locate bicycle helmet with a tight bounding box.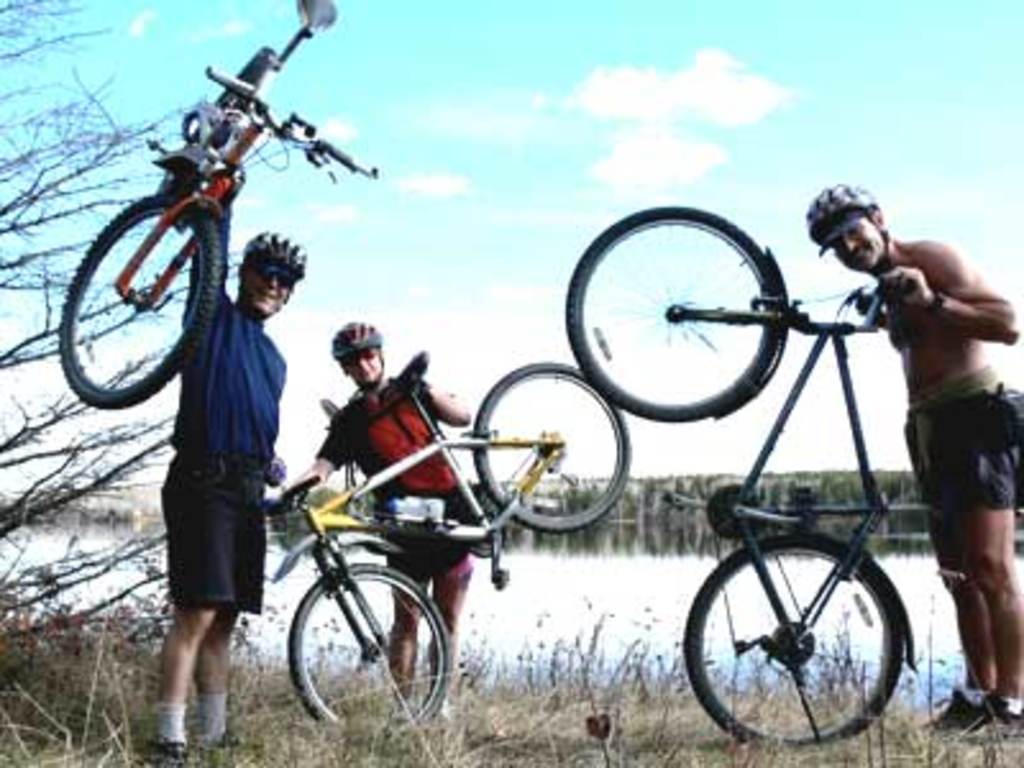
{"left": 806, "top": 182, "right": 881, "bottom": 246}.
